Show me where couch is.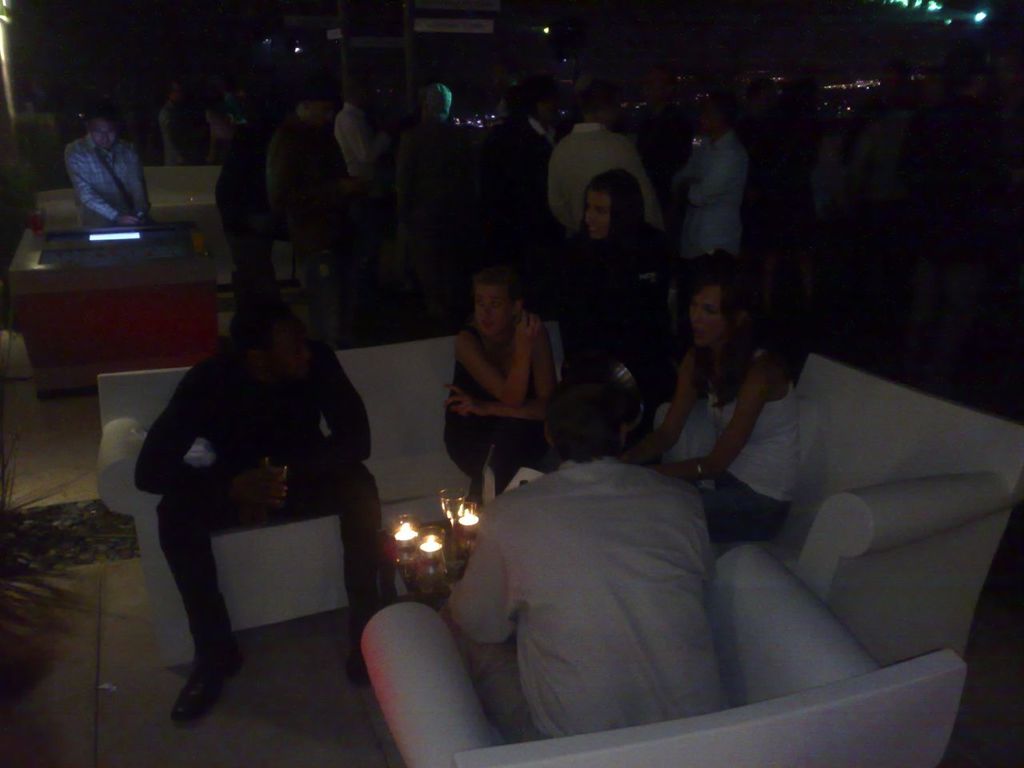
couch is at l=97, t=325, r=566, b=669.
